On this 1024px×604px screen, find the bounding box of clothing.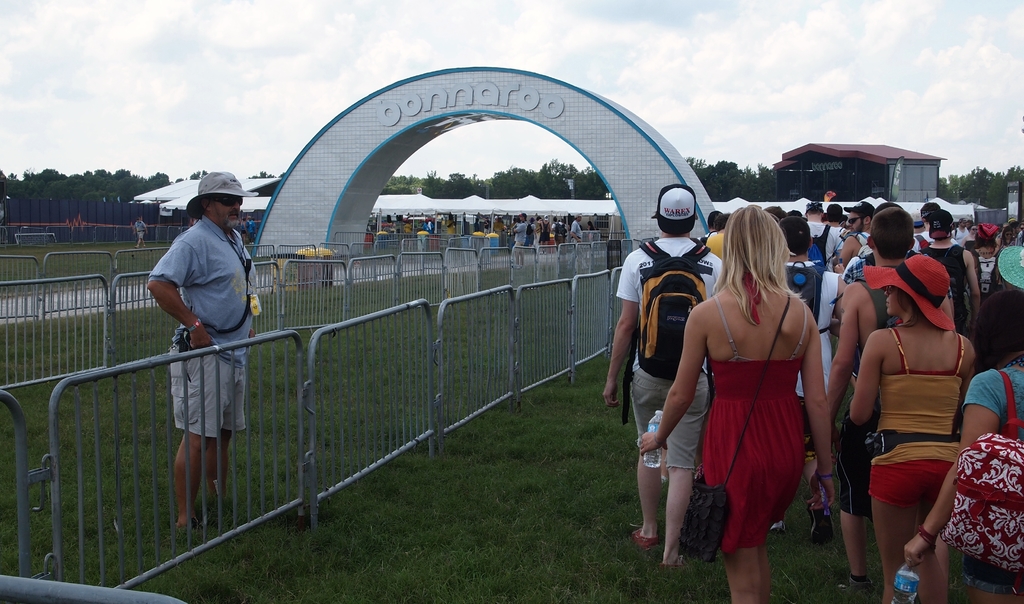
Bounding box: [550,222,566,247].
